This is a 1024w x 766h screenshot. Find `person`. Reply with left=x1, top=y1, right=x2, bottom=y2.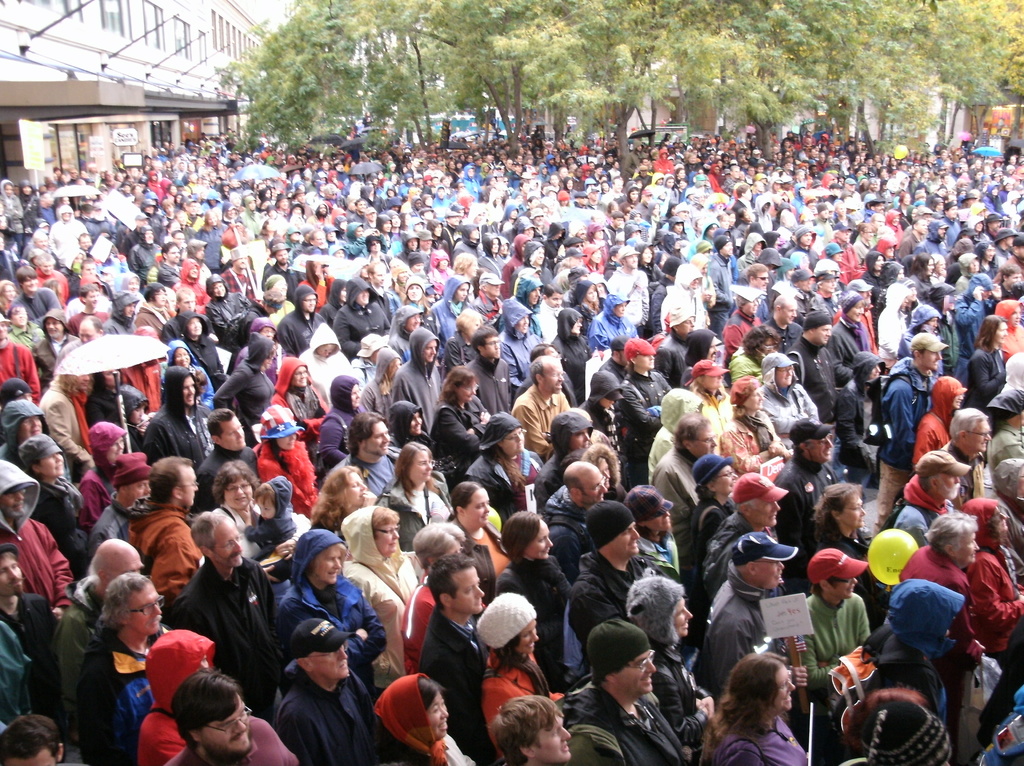
left=858, top=557, right=972, bottom=706.
